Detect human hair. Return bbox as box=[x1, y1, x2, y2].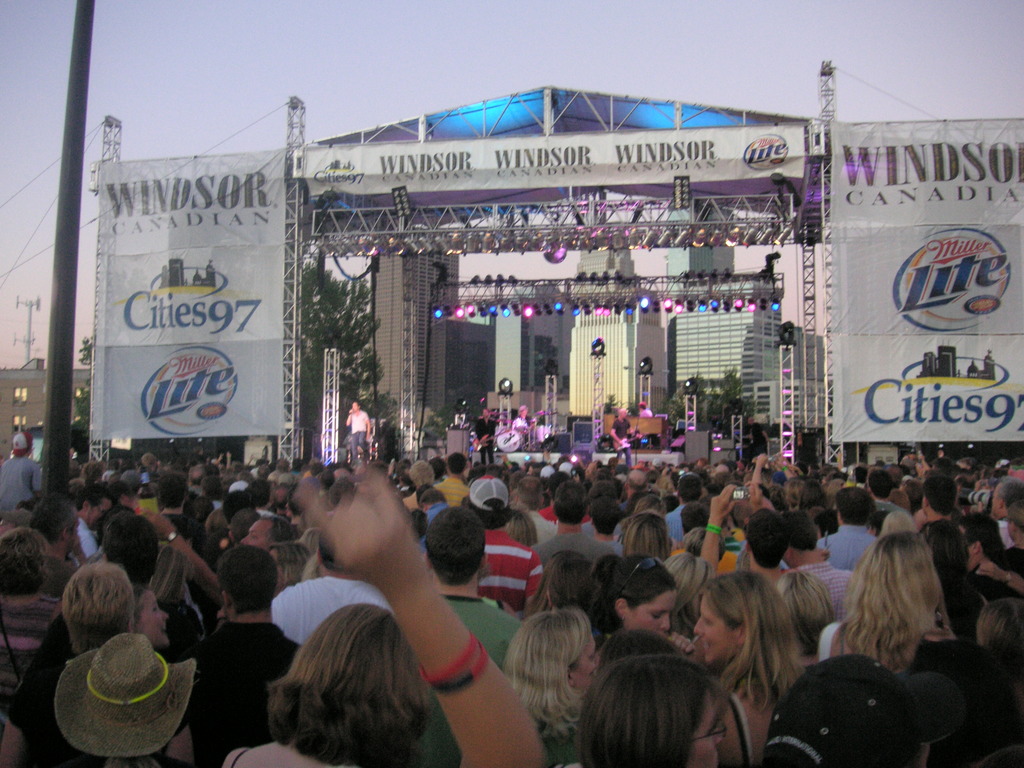
box=[252, 514, 295, 547].
